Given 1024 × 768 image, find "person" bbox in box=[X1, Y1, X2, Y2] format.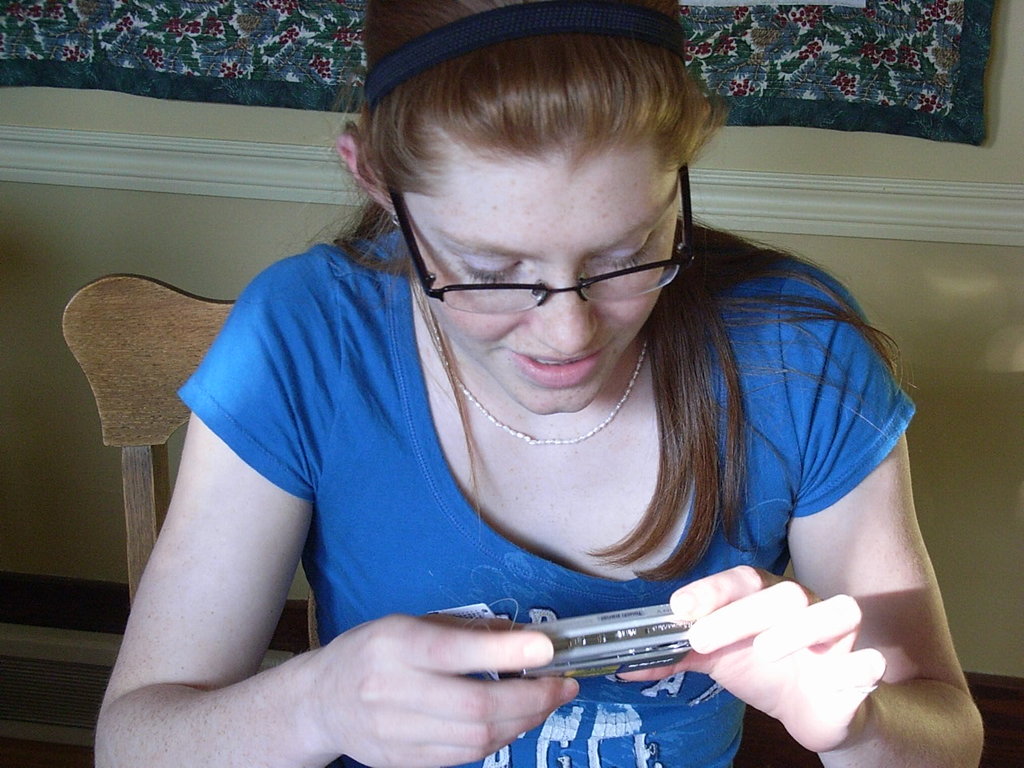
box=[134, 10, 924, 767].
